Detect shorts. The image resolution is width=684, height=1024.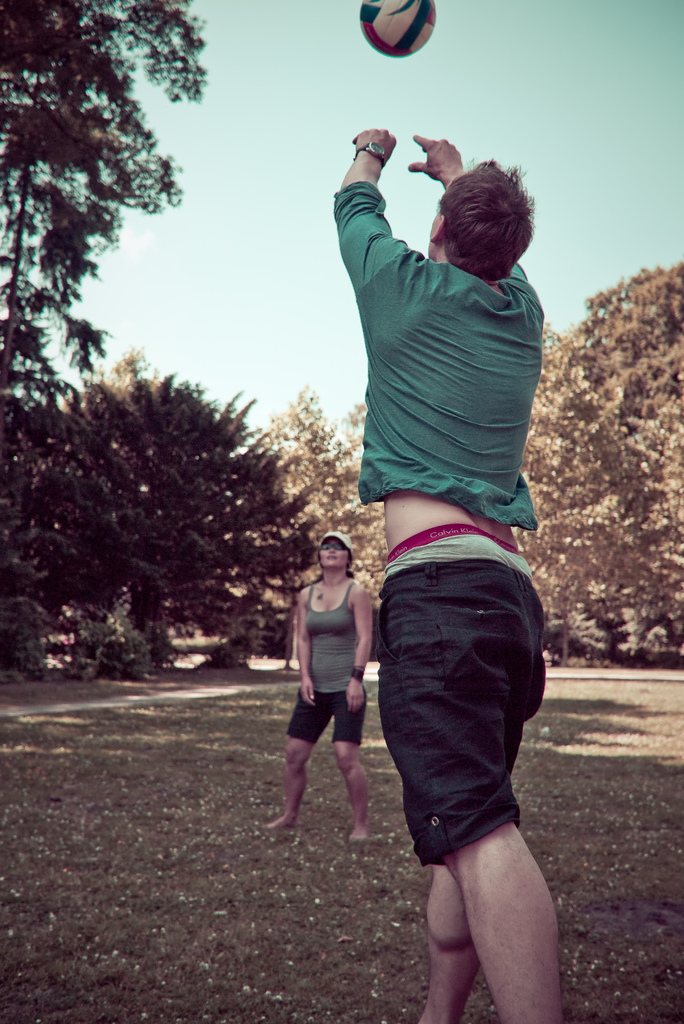
384,606,542,877.
